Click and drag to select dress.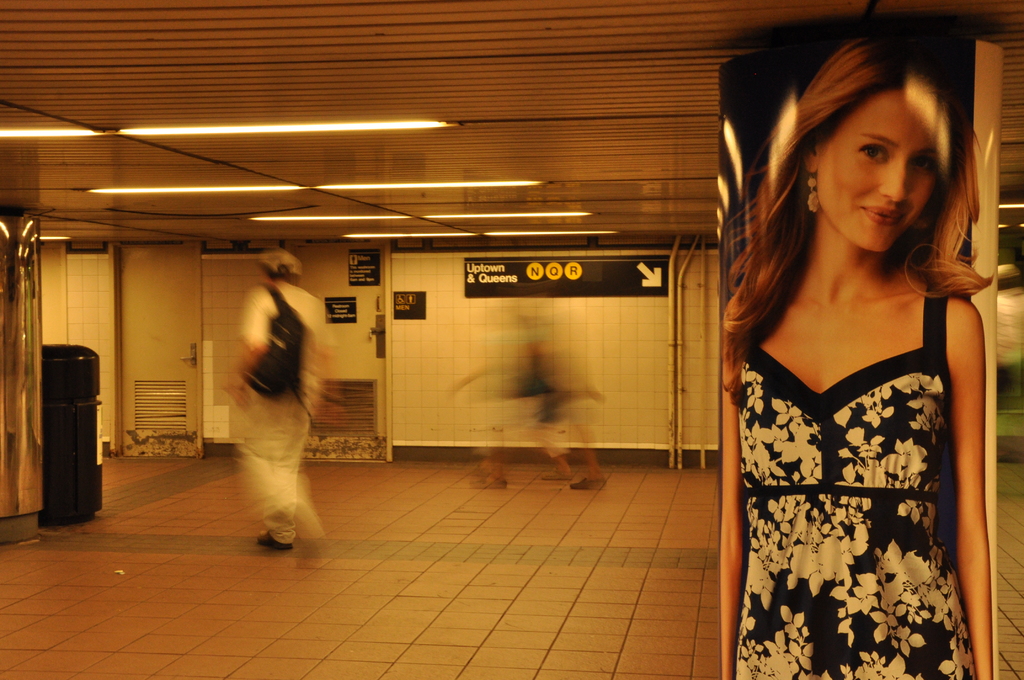
Selection: x1=735 y1=283 x2=979 y2=679.
